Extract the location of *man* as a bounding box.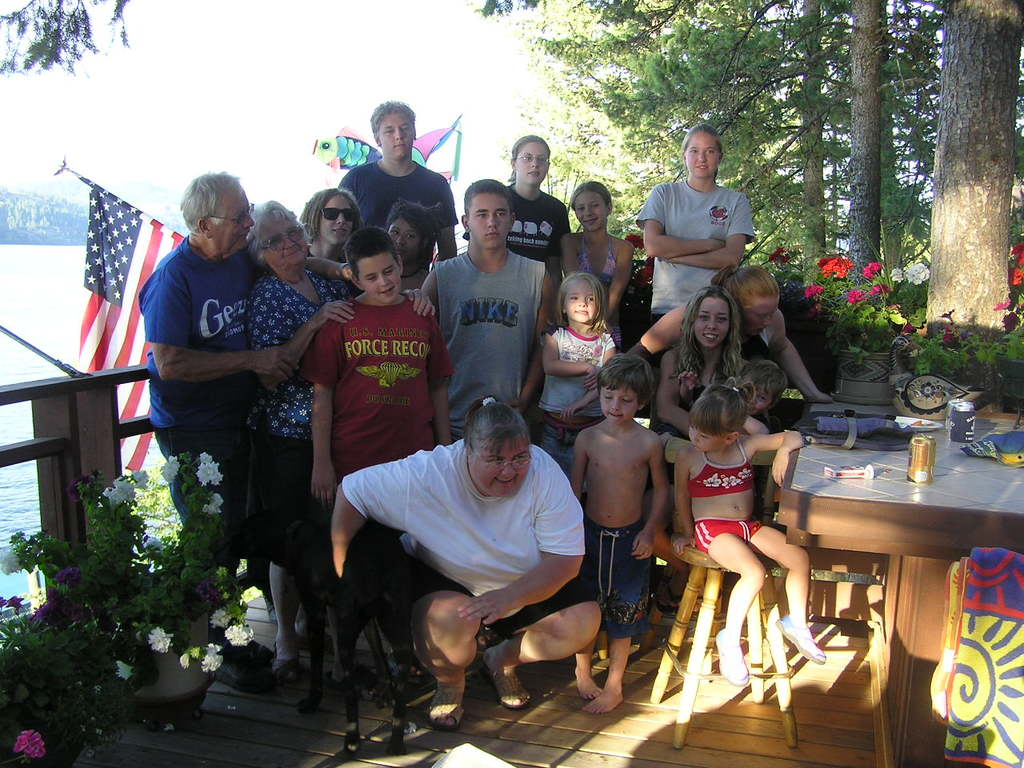
{"left": 416, "top": 174, "right": 554, "bottom": 442}.
